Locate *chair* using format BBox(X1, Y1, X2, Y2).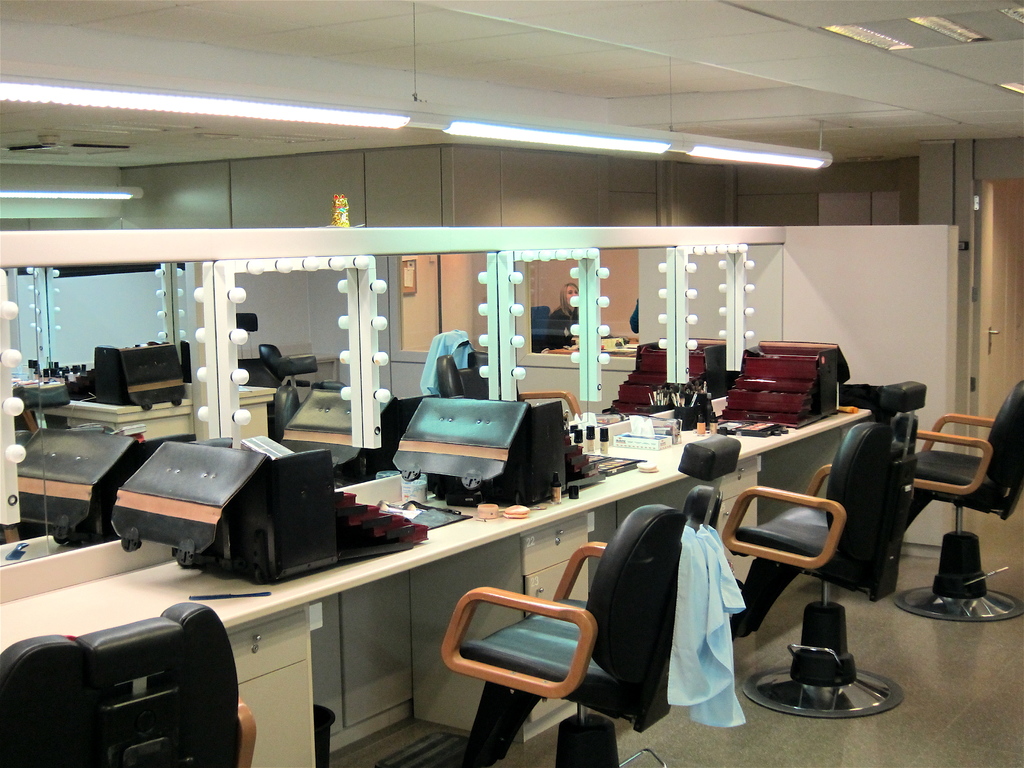
BBox(0, 601, 256, 767).
